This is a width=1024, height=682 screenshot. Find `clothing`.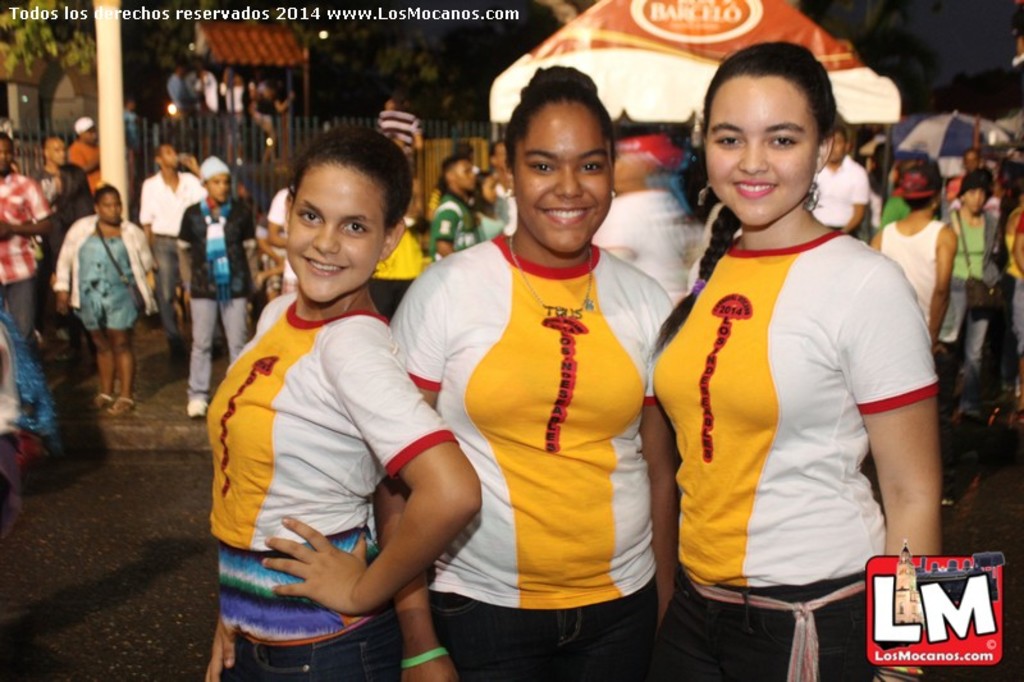
Bounding box: left=170, top=200, right=259, bottom=411.
